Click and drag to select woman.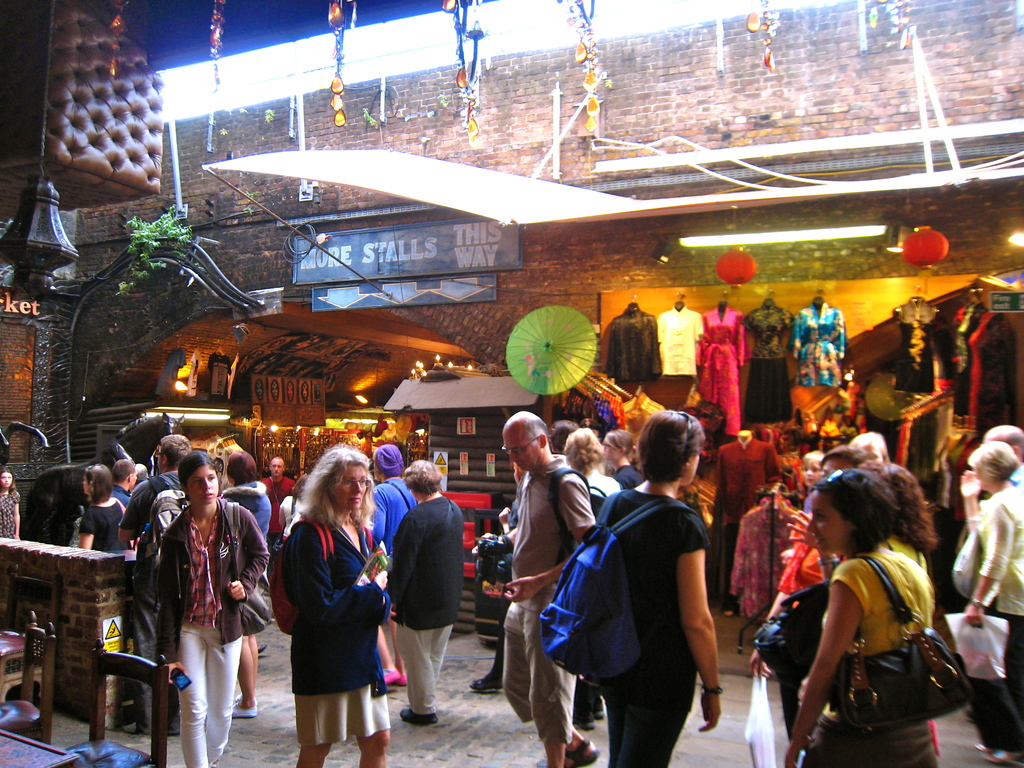
Selection: box=[861, 465, 936, 583].
